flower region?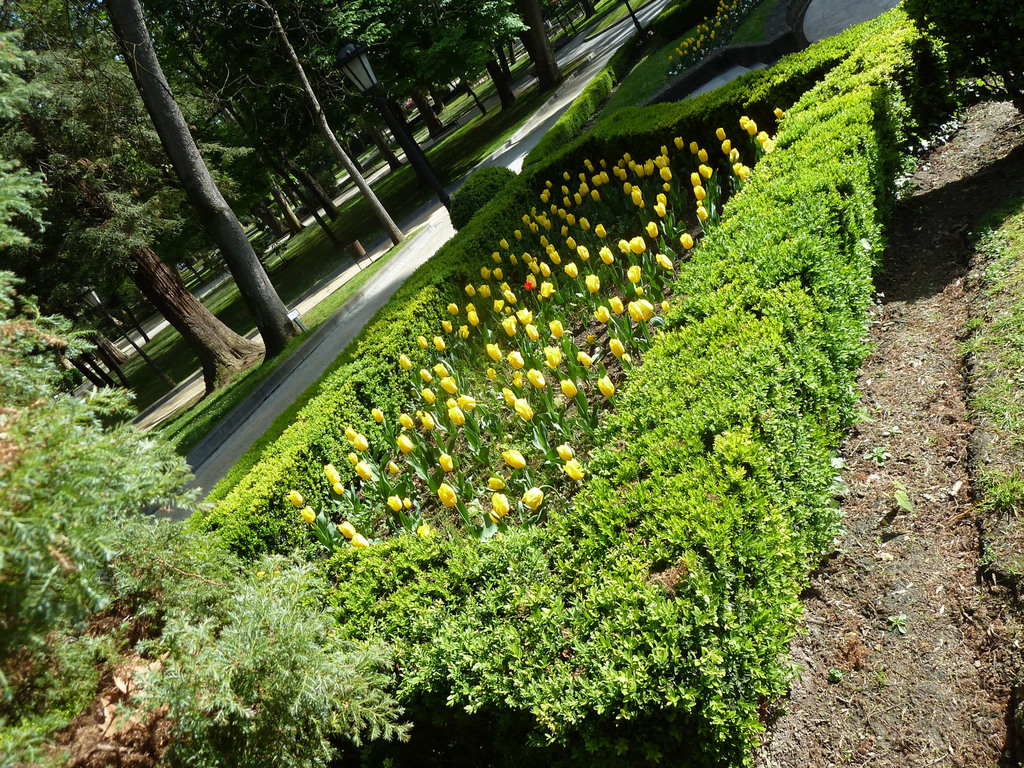
{"left": 415, "top": 369, "right": 429, "bottom": 382}
